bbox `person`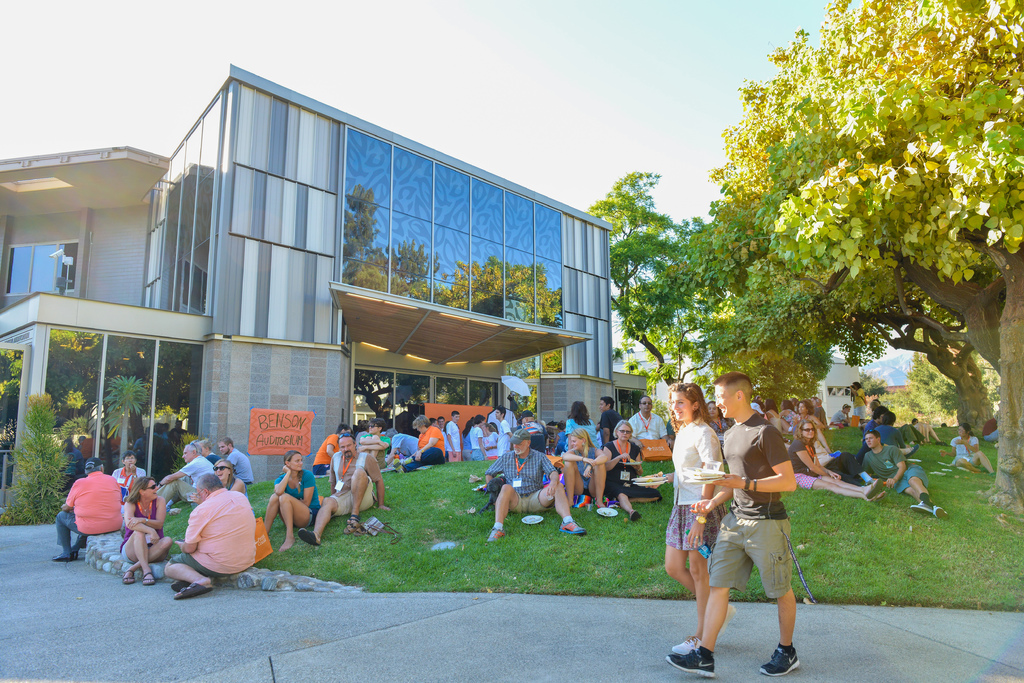
bbox=(215, 459, 250, 500)
